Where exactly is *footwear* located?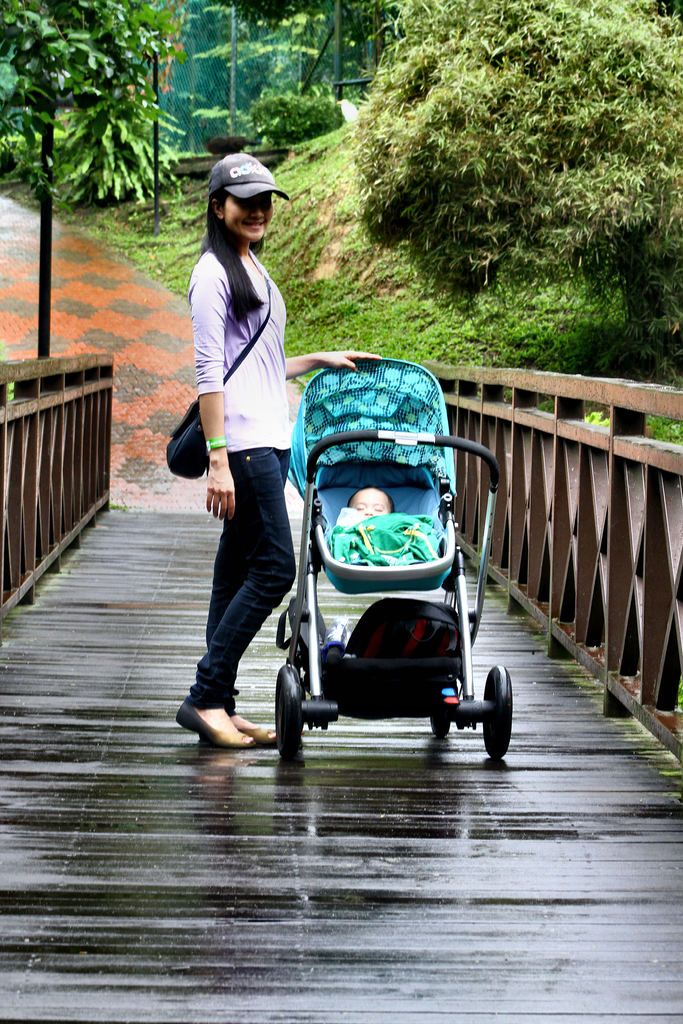
Its bounding box is box=[178, 678, 261, 751].
